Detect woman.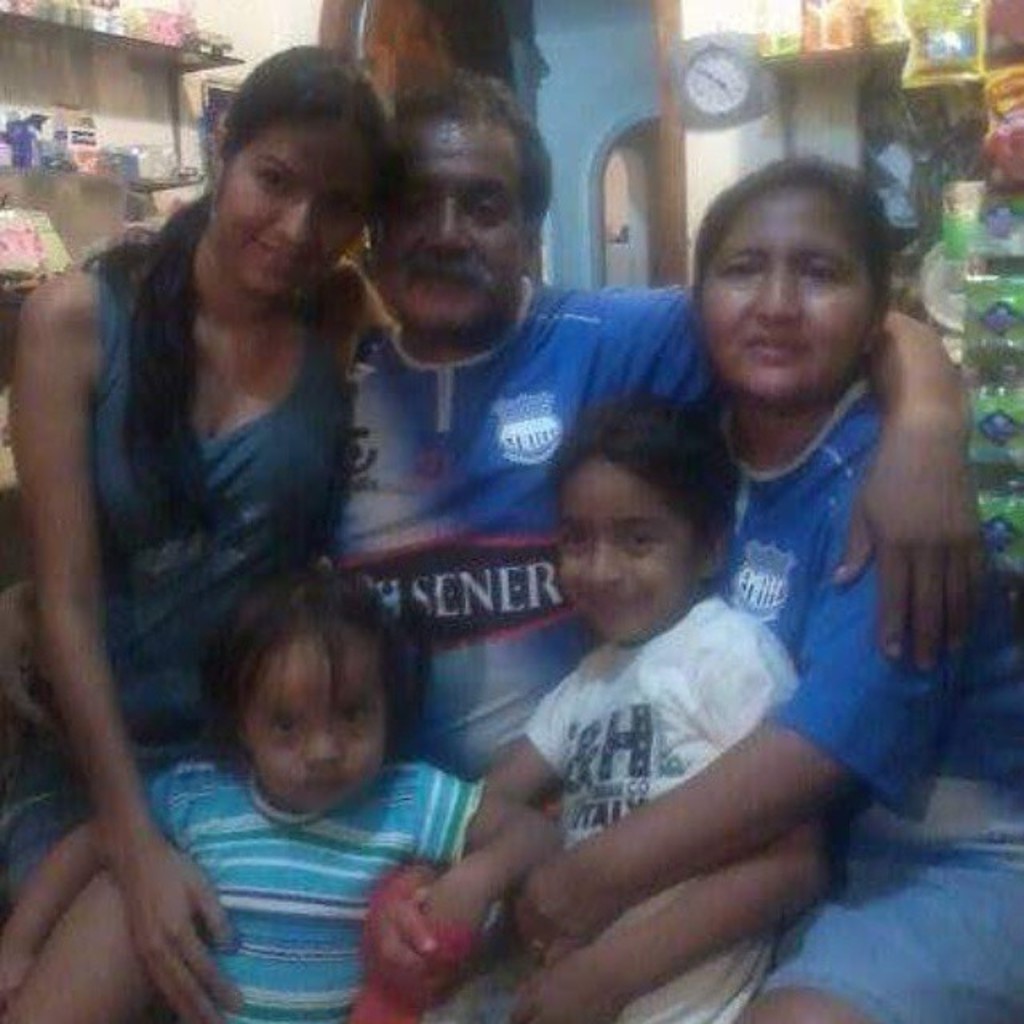
Detected at x1=0, y1=43, x2=394, y2=1022.
